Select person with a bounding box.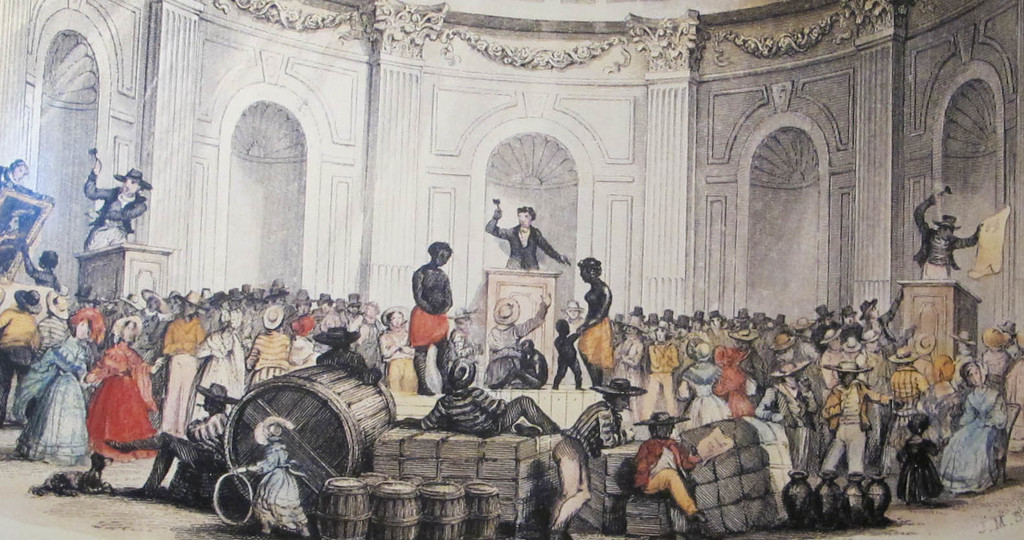
<region>482, 197, 572, 269</region>.
